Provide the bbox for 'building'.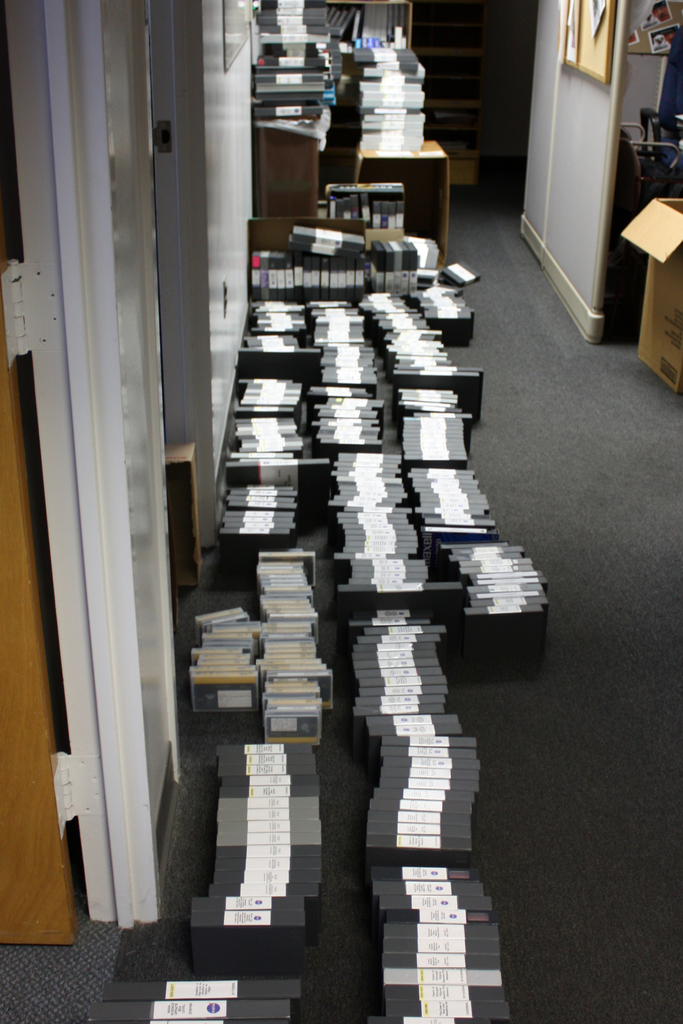
0:0:682:1023.
